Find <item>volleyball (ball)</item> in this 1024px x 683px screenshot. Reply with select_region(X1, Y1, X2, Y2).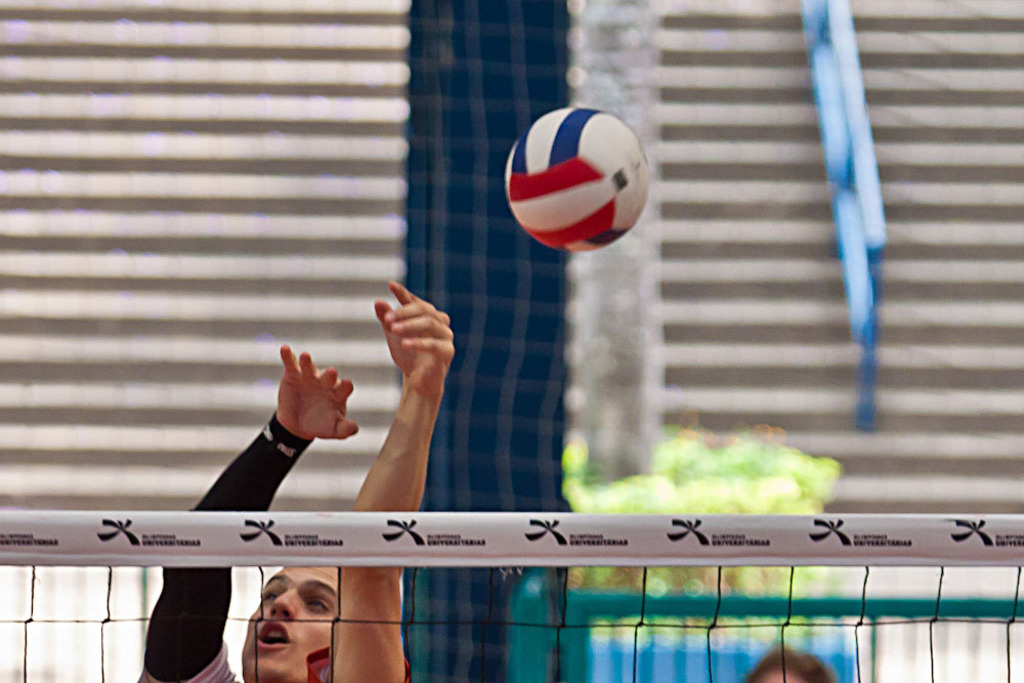
select_region(502, 103, 651, 253).
